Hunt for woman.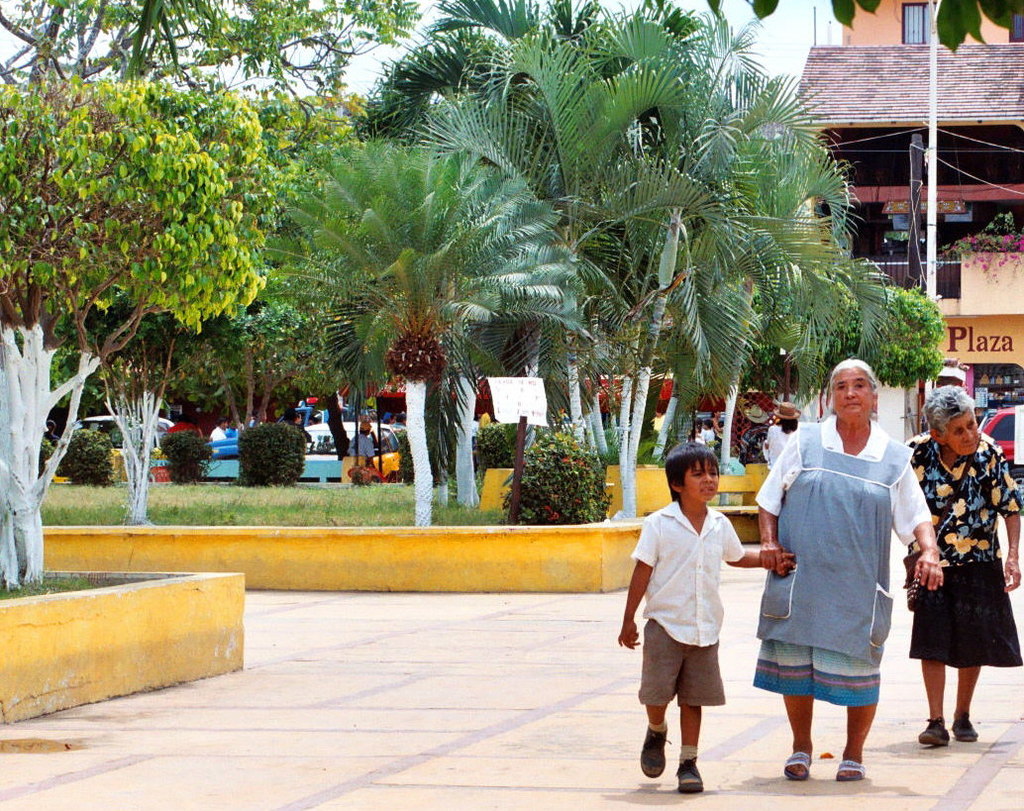
Hunted down at select_region(897, 376, 1021, 752).
